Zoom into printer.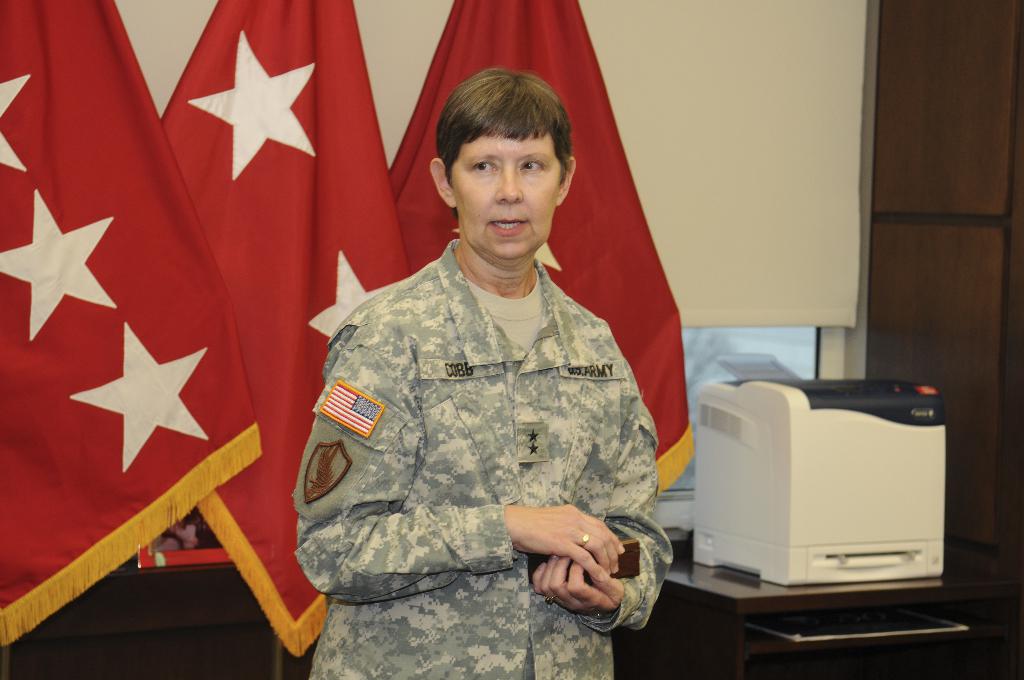
Zoom target: Rect(693, 355, 948, 589).
